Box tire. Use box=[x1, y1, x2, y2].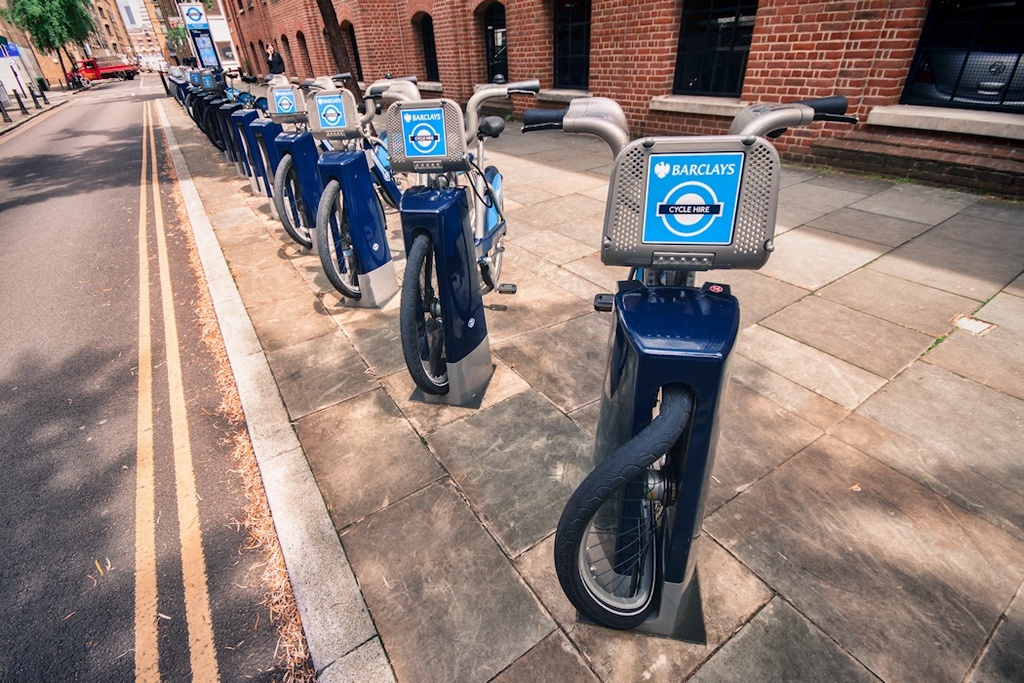
box=[275, 150, 311, 254].
